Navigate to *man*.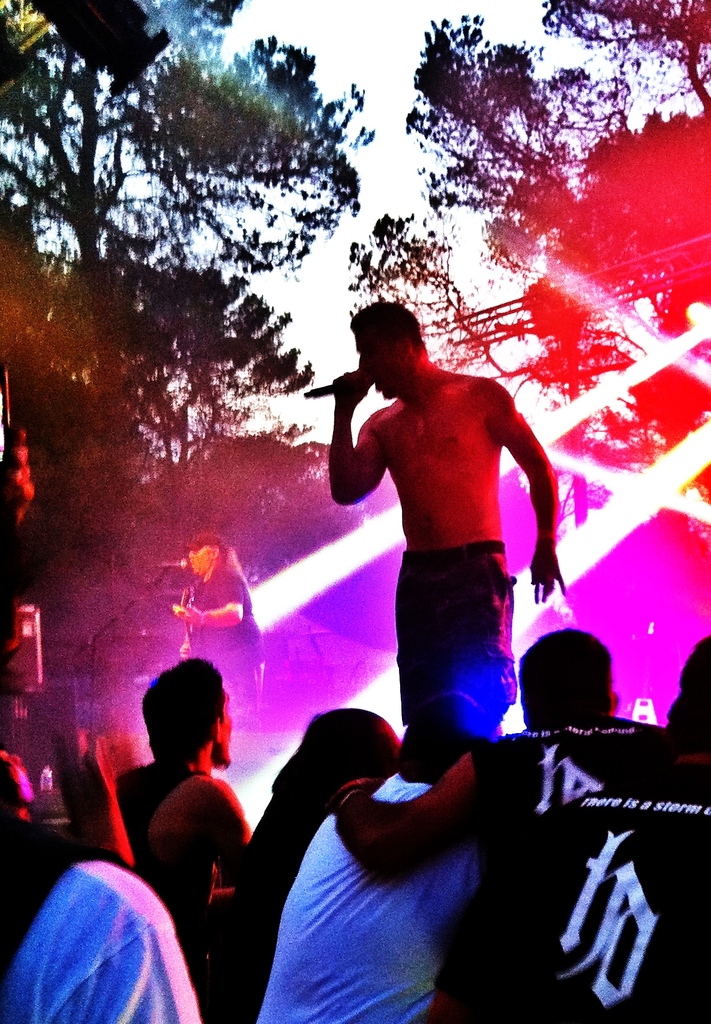
Navigation target: x1=336 y1=600 x2=710 y2=1022.
